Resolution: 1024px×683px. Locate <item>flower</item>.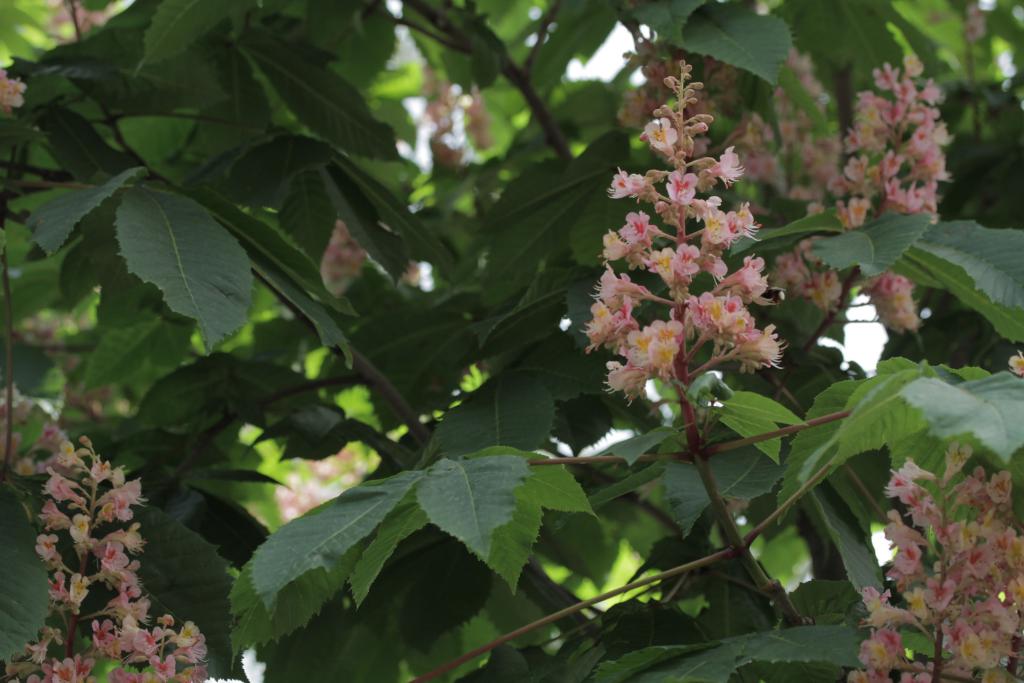
845:440:1023:682.
